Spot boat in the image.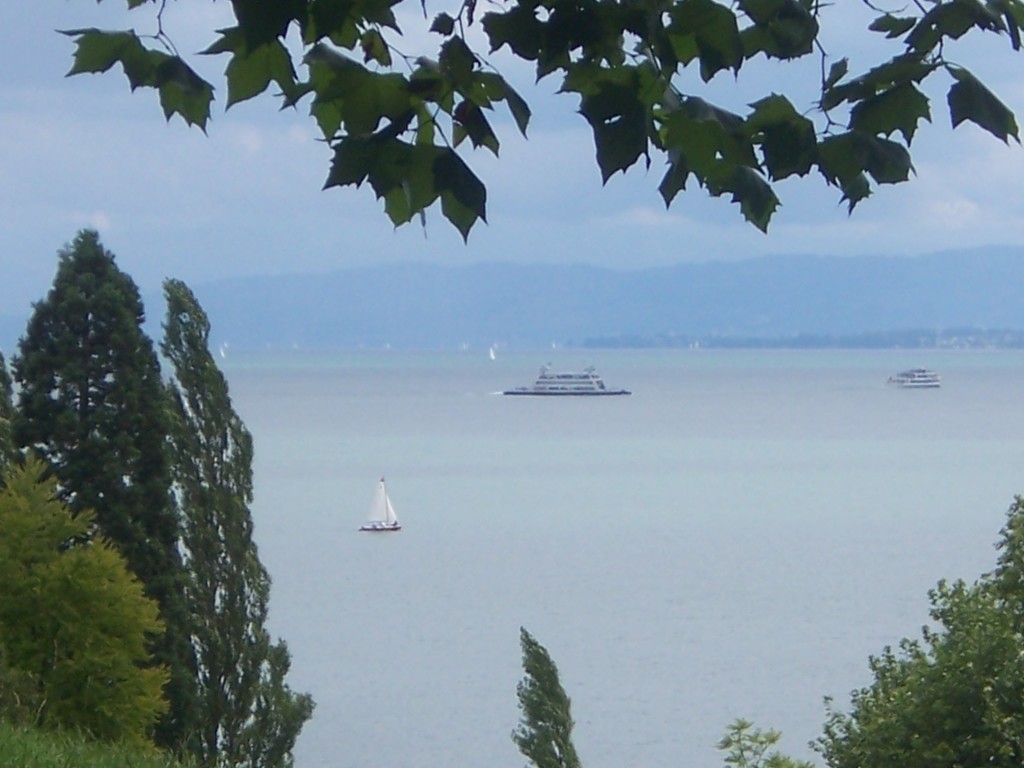
boat found at <region>882, 366, 943, 387</region>.
